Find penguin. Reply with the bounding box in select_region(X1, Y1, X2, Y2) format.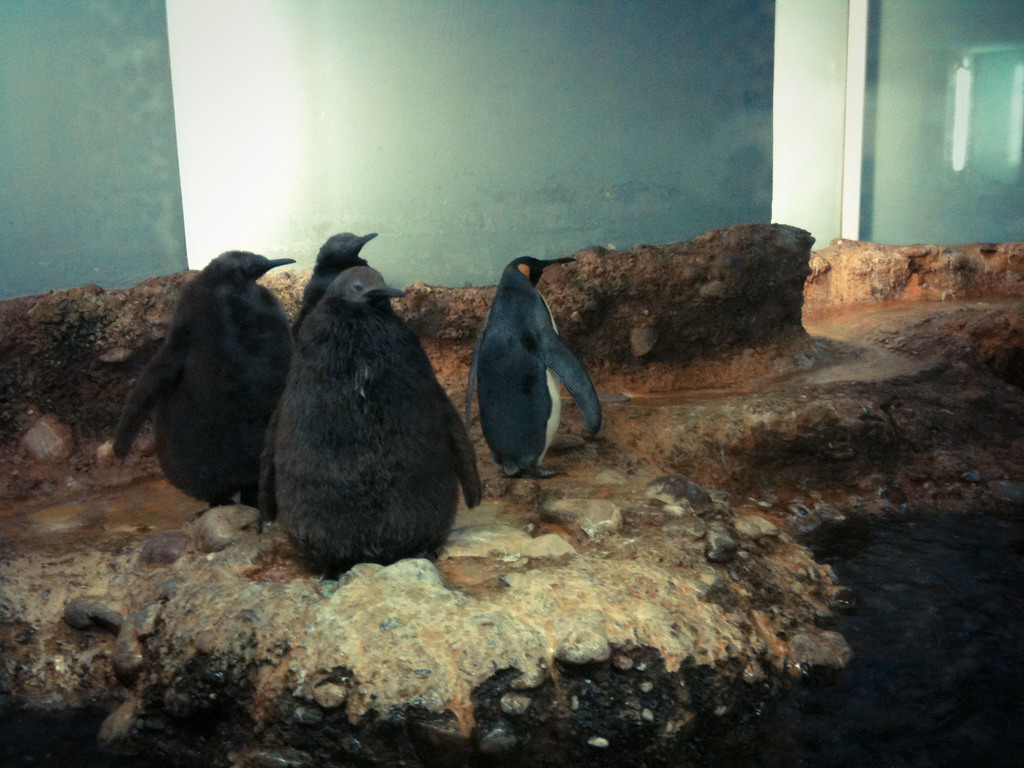
select_region(290, 227, 377, 333).
